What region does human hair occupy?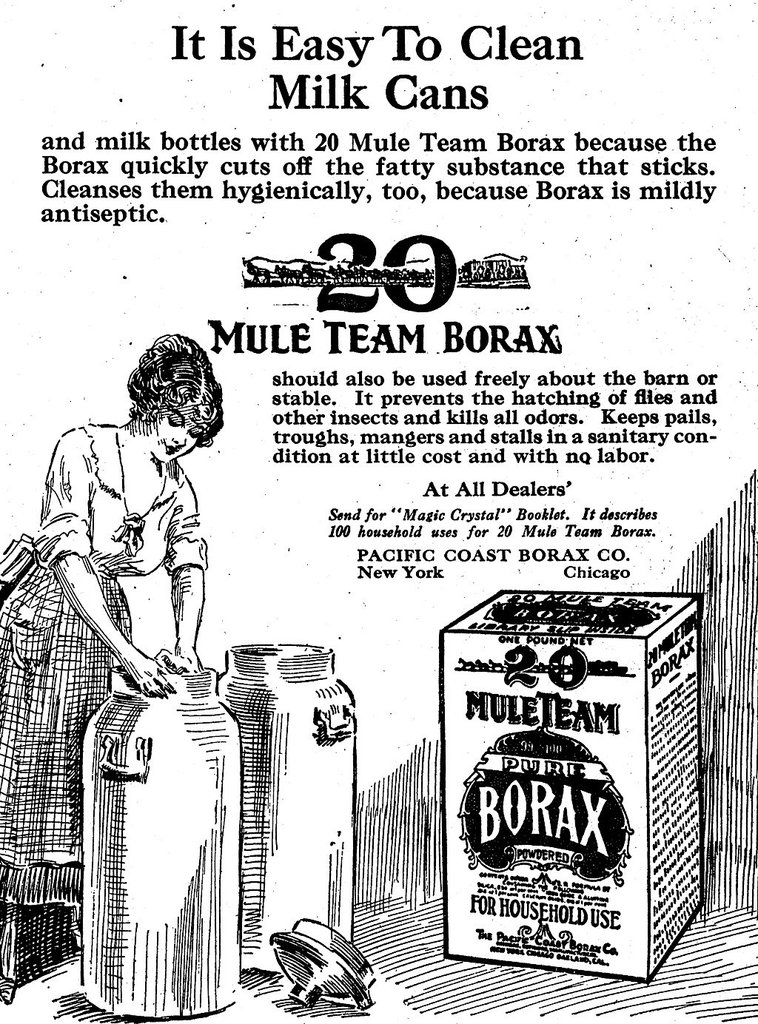
<bbox>124, 326, 215, 448</bbox>.
